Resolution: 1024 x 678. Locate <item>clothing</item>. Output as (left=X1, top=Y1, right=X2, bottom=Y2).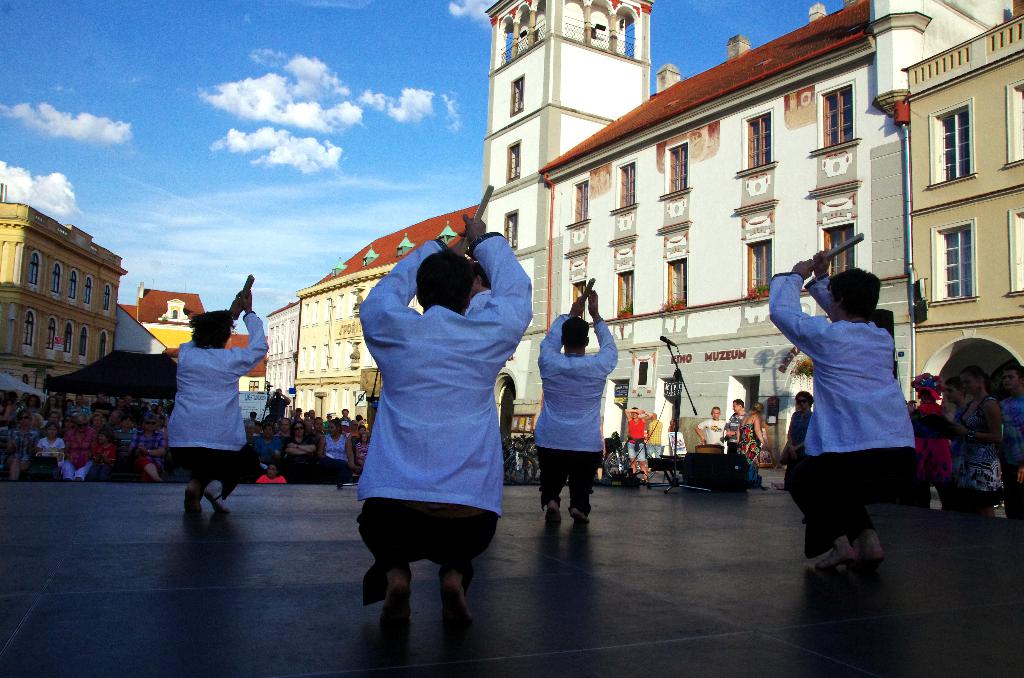
(left=996, top=394, right=1023, bottom=501).
